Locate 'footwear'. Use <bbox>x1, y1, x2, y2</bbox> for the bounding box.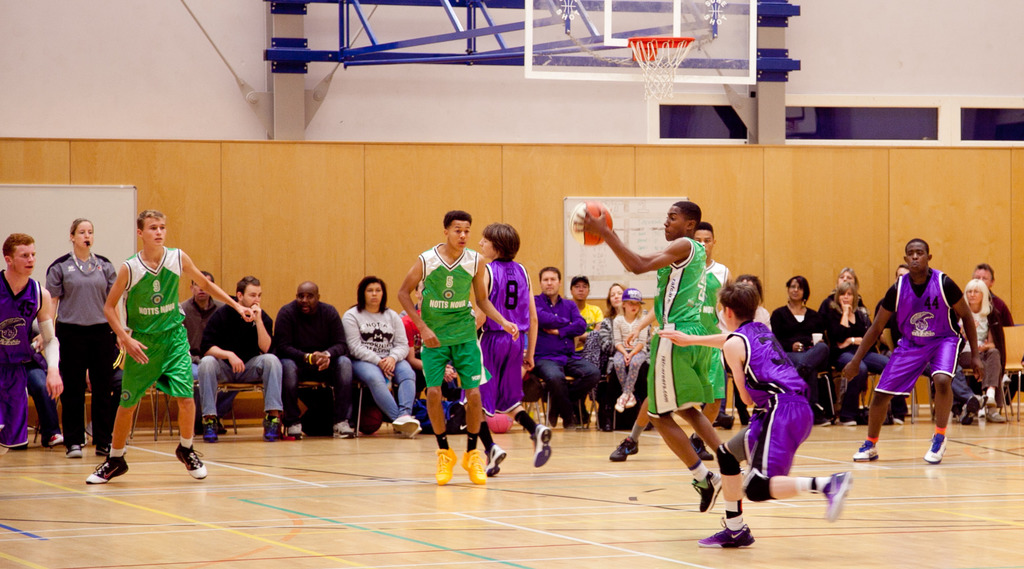
<bbox>531, 423, 554, 469</bbox>.
